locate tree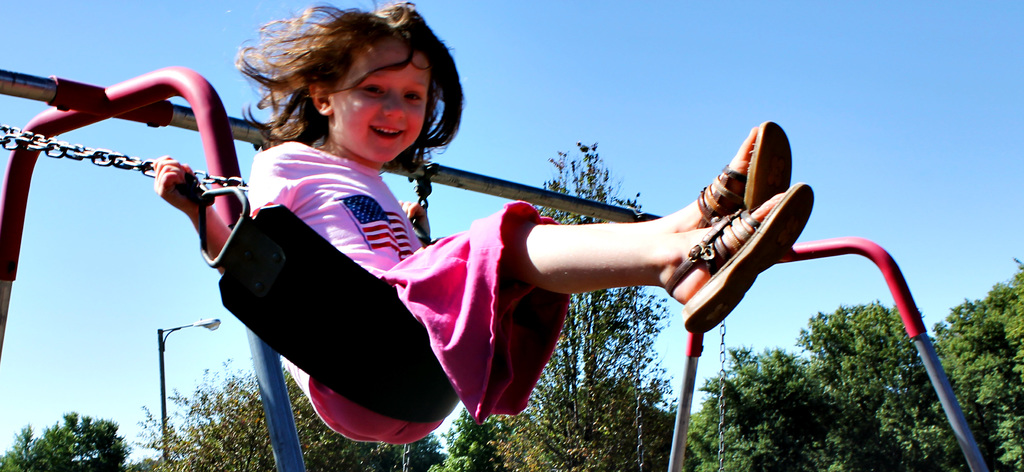
(left=480, top=138, right=669, bottom=468)
